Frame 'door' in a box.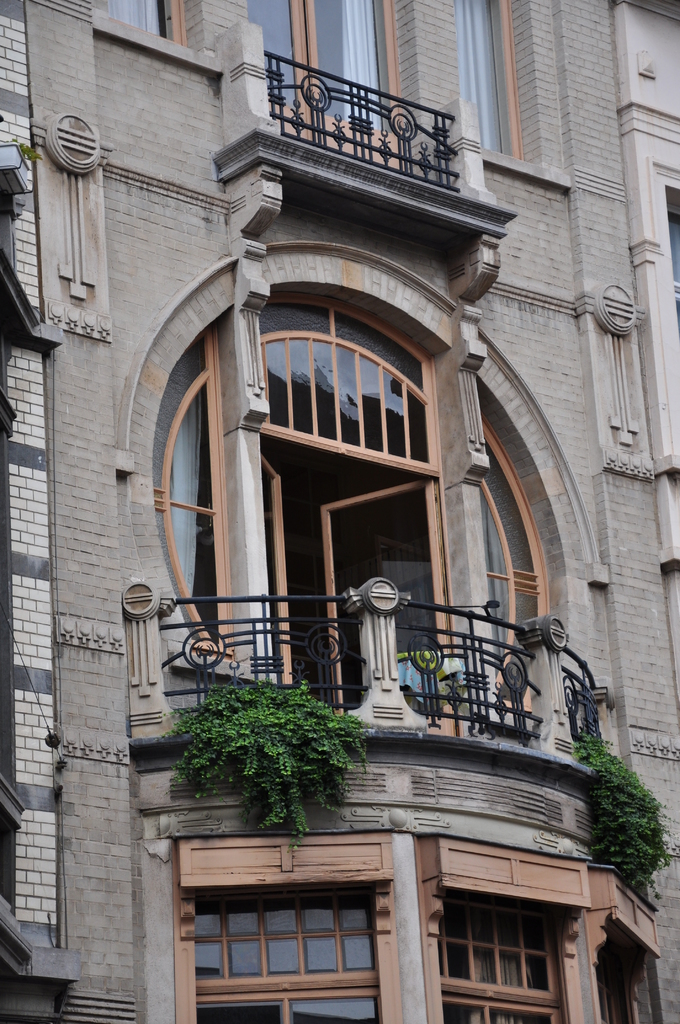
x1=319, y1=478, x2=457, y2=736.
